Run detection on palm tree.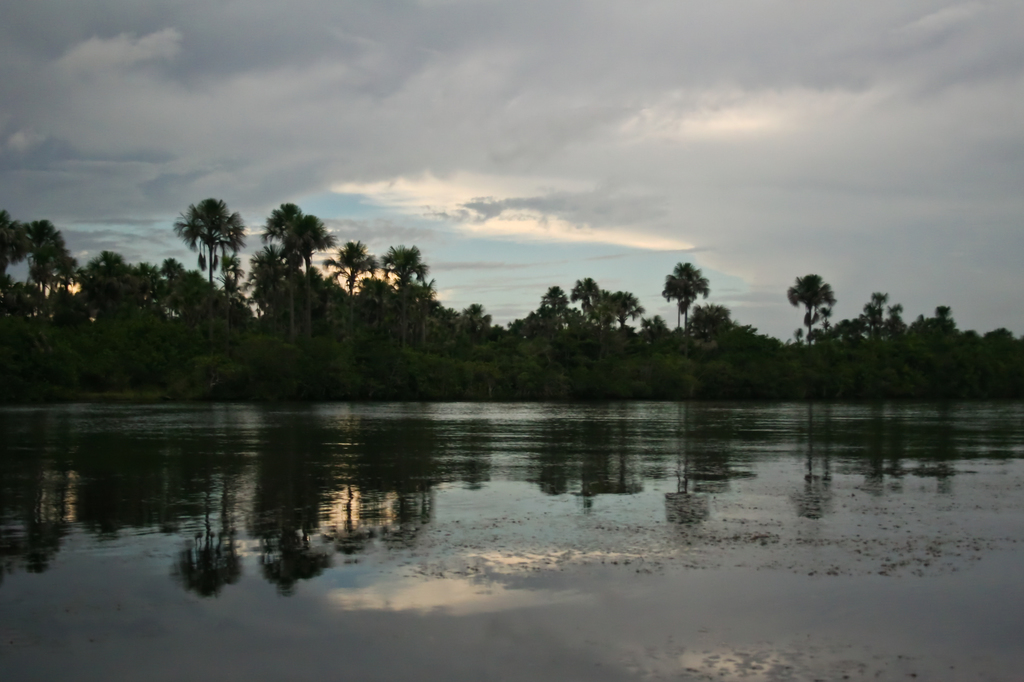
Result: [x1=31, y1=218, x2=78, y2=305].
